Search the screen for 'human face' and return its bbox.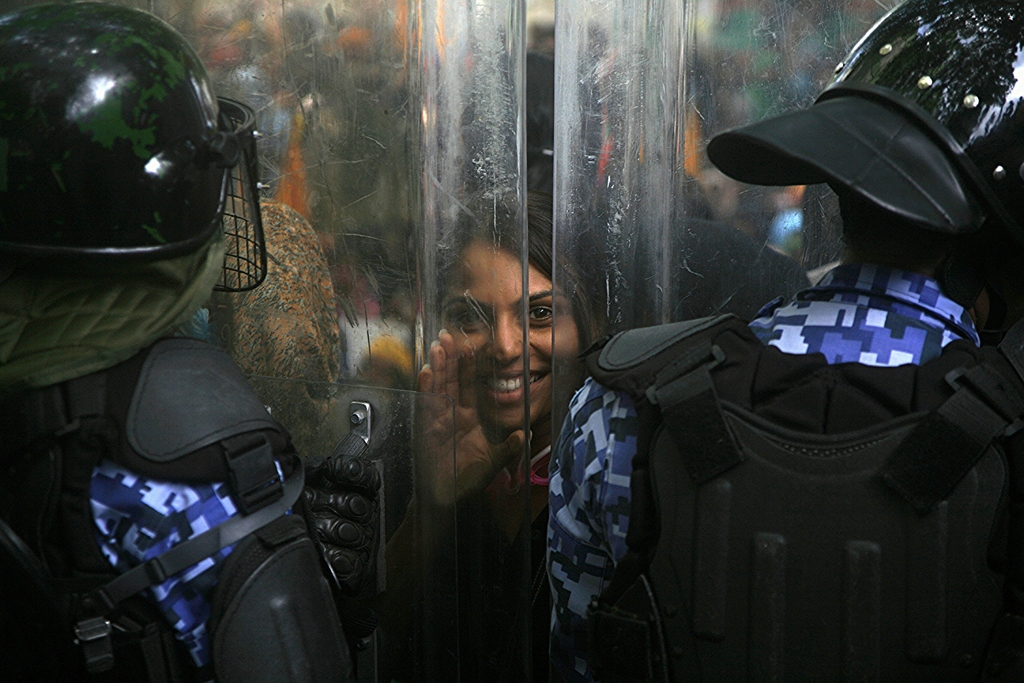
Found: BBox(440, 236, 580, 427).
